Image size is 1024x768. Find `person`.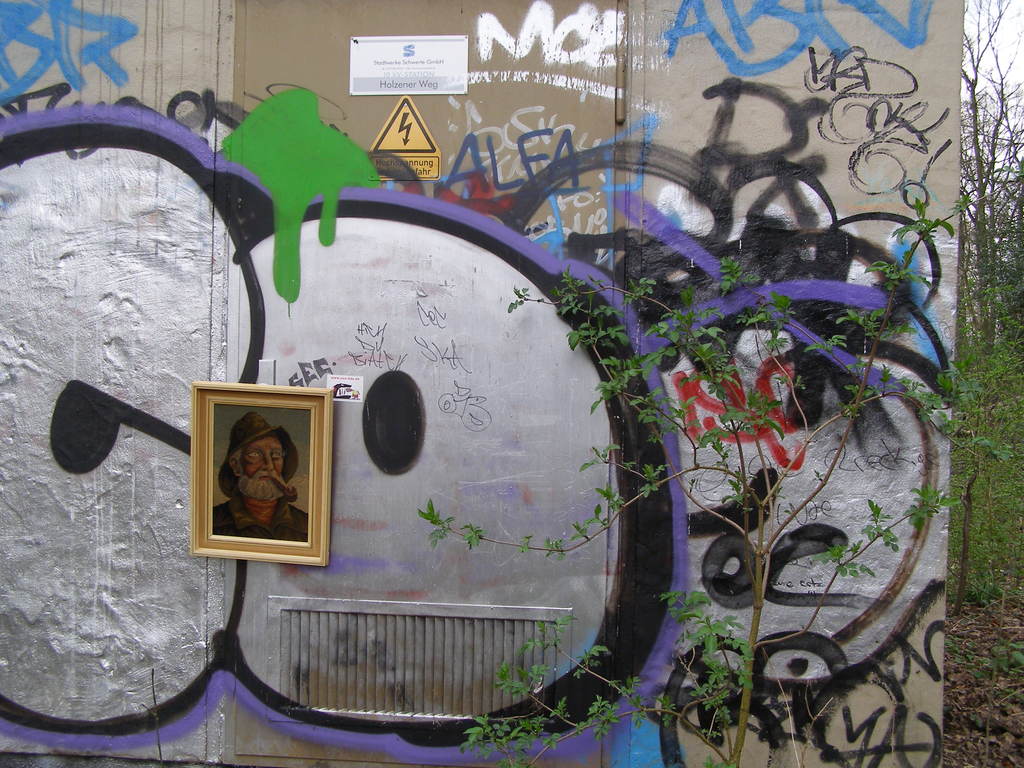
l=216, t=412, r=310, b=540.
